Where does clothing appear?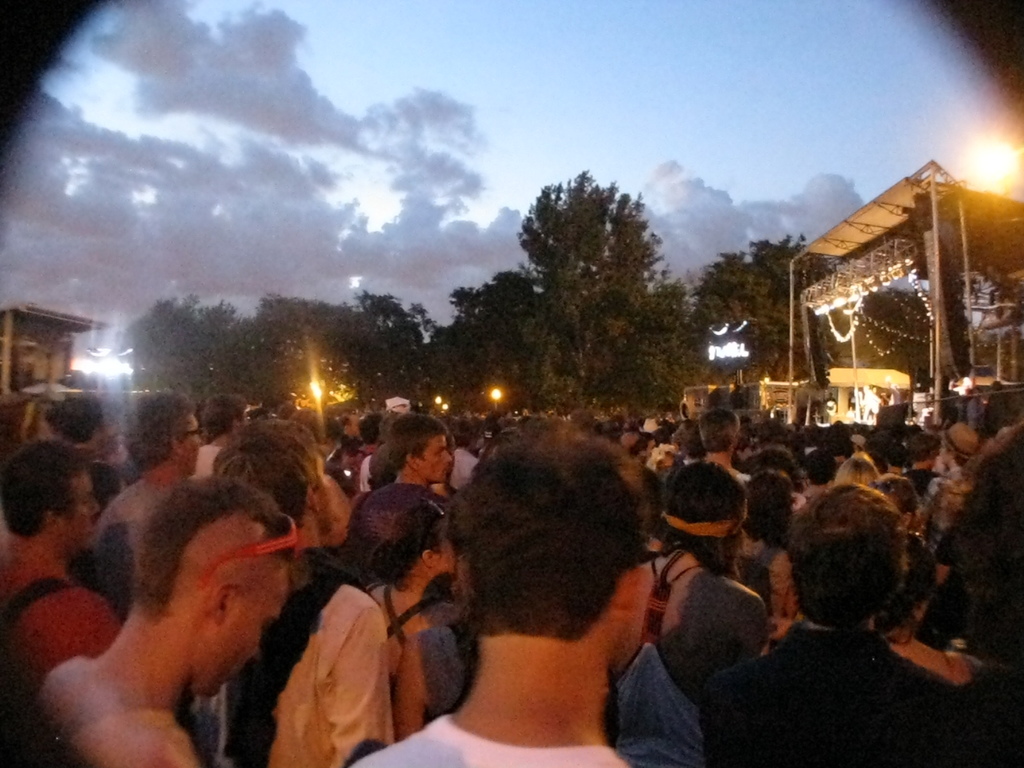
Appears at pyautogui.locateOnScreen(642, 545, 694, 642).
